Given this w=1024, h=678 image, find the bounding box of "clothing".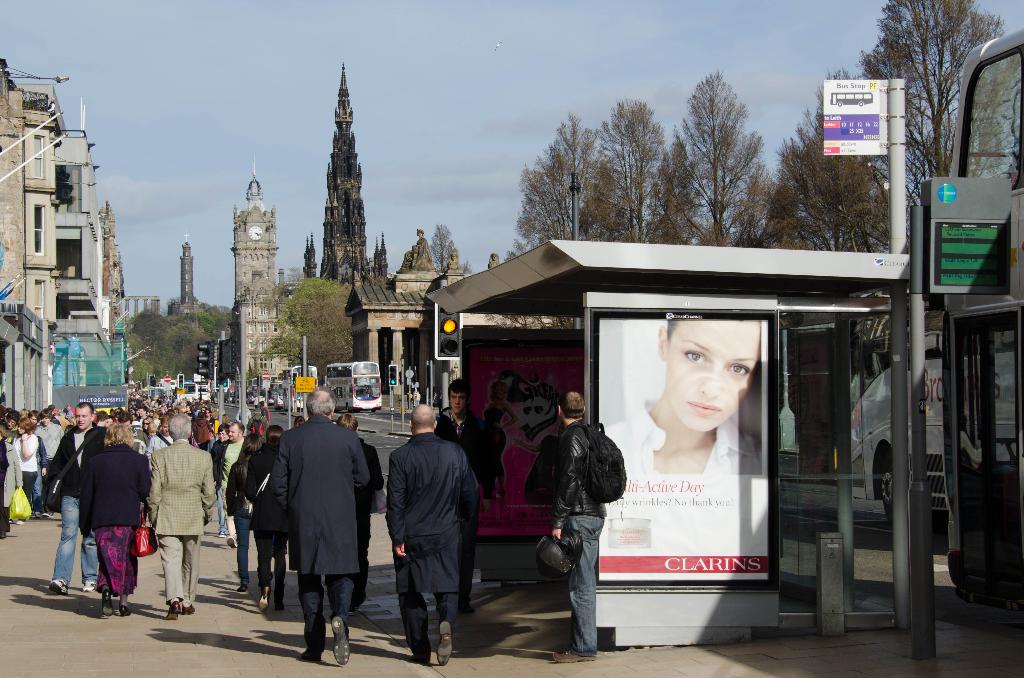
BBox(162, 531, 198, 608).
